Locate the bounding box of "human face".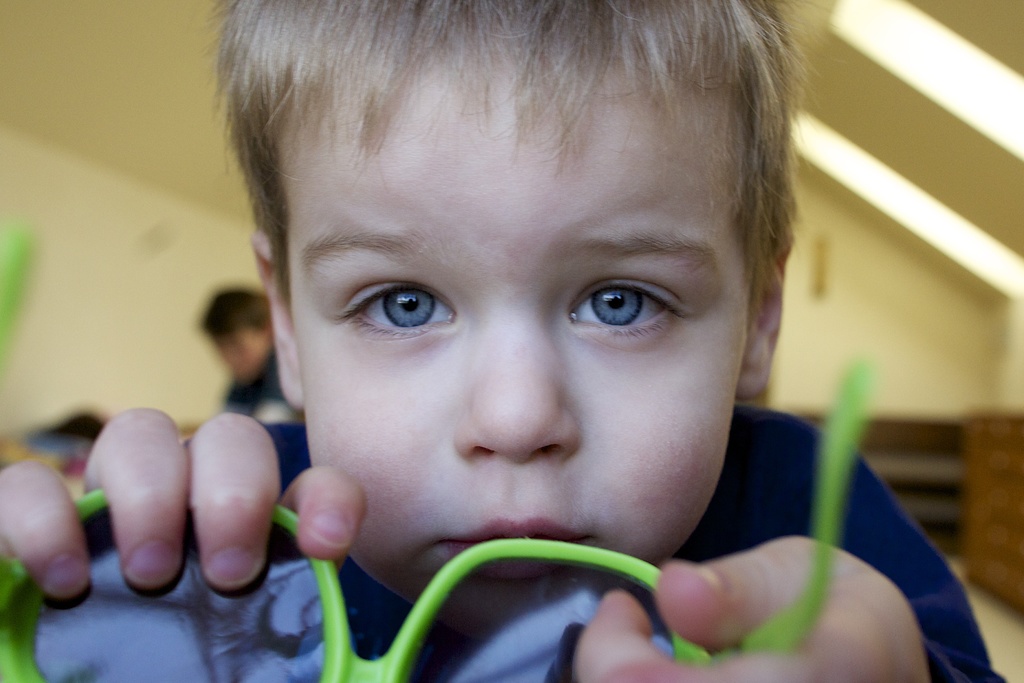
Bounding box: rect(290, 81, 755, 618).
